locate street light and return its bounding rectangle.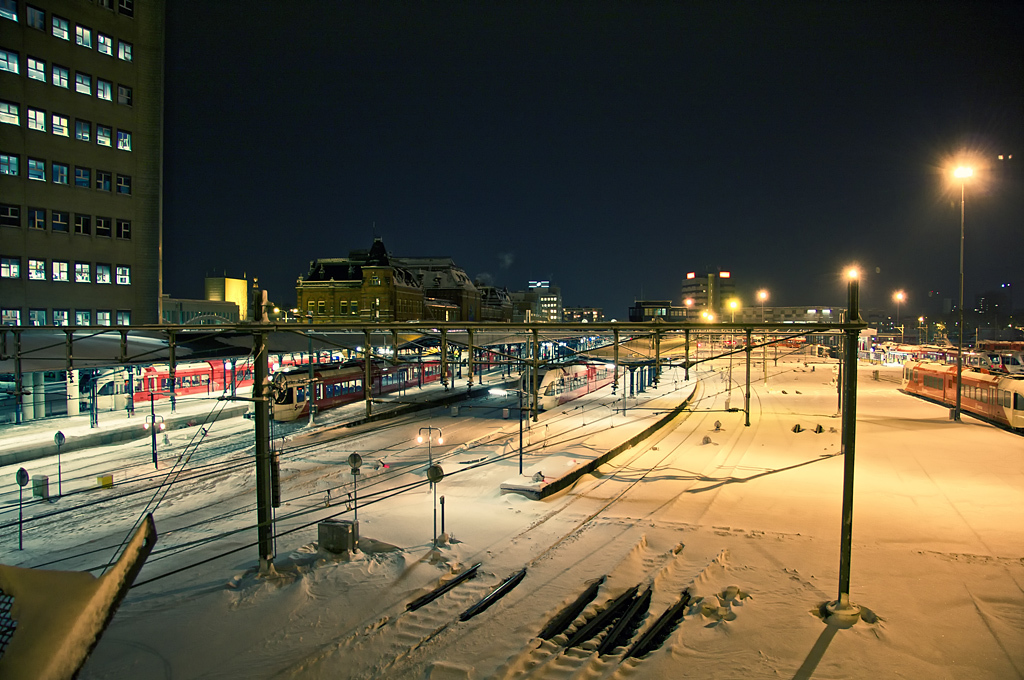
select_region(601, 360, 630, 418).
